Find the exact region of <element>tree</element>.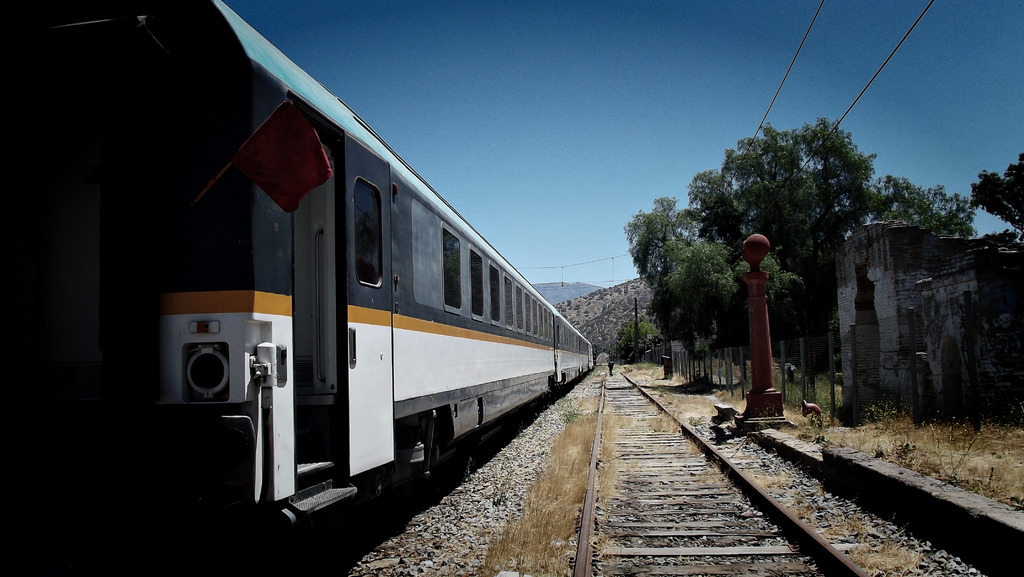
Exact region: 919,145,1023,246.
